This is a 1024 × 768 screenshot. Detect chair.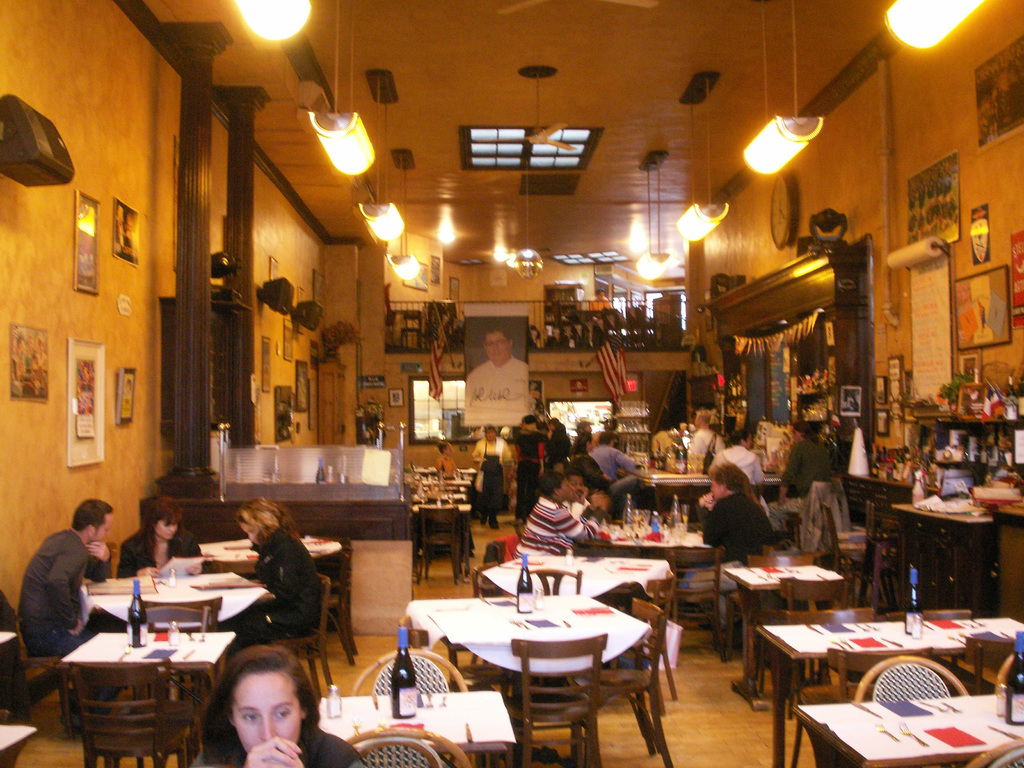
bbox(2, 609, 75, 726).
